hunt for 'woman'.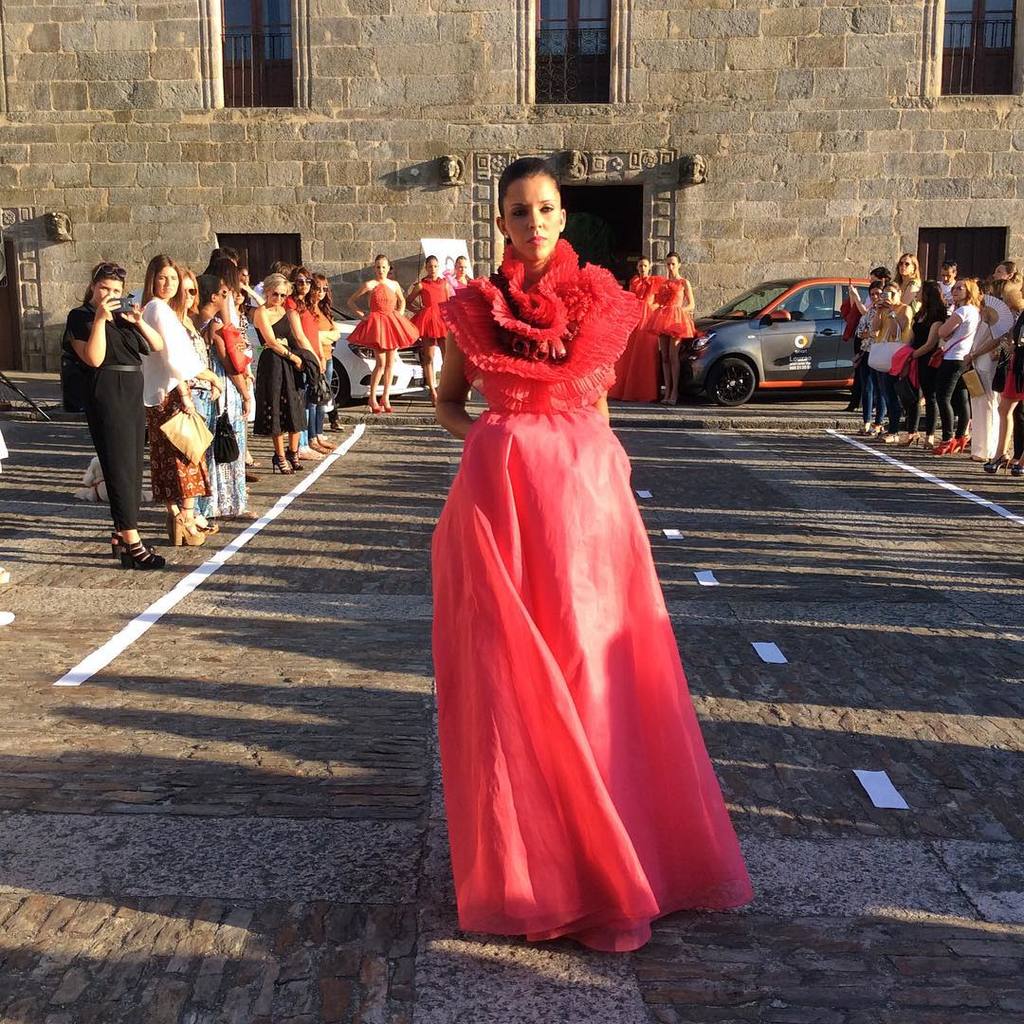
Hunted down at (left=615, top=253, right=660, bottom=403).
